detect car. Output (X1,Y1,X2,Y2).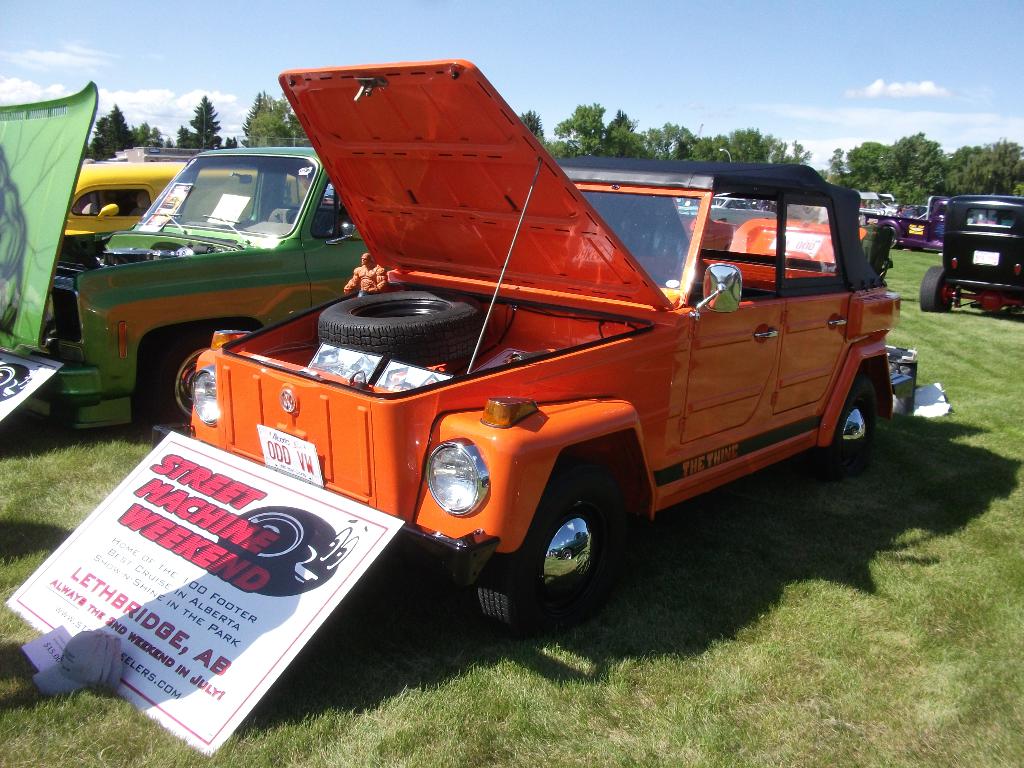
(921,193,1023,324).
